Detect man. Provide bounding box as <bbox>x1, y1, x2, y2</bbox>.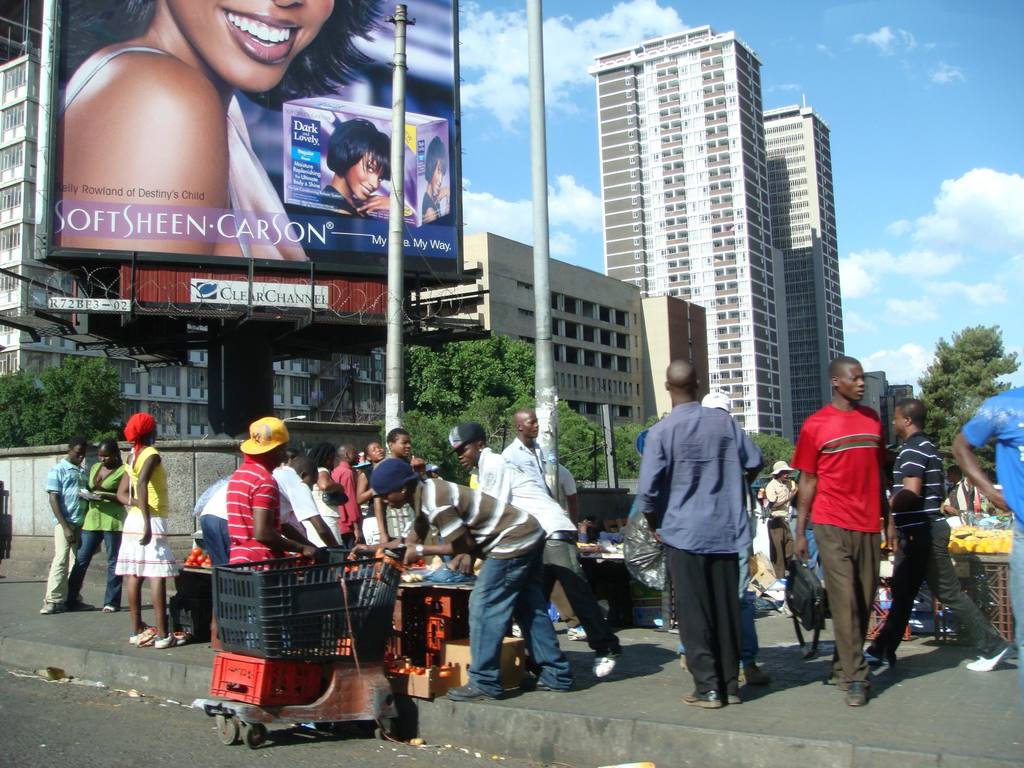
<bbox>786, 354, 902, 707</bbox>.
